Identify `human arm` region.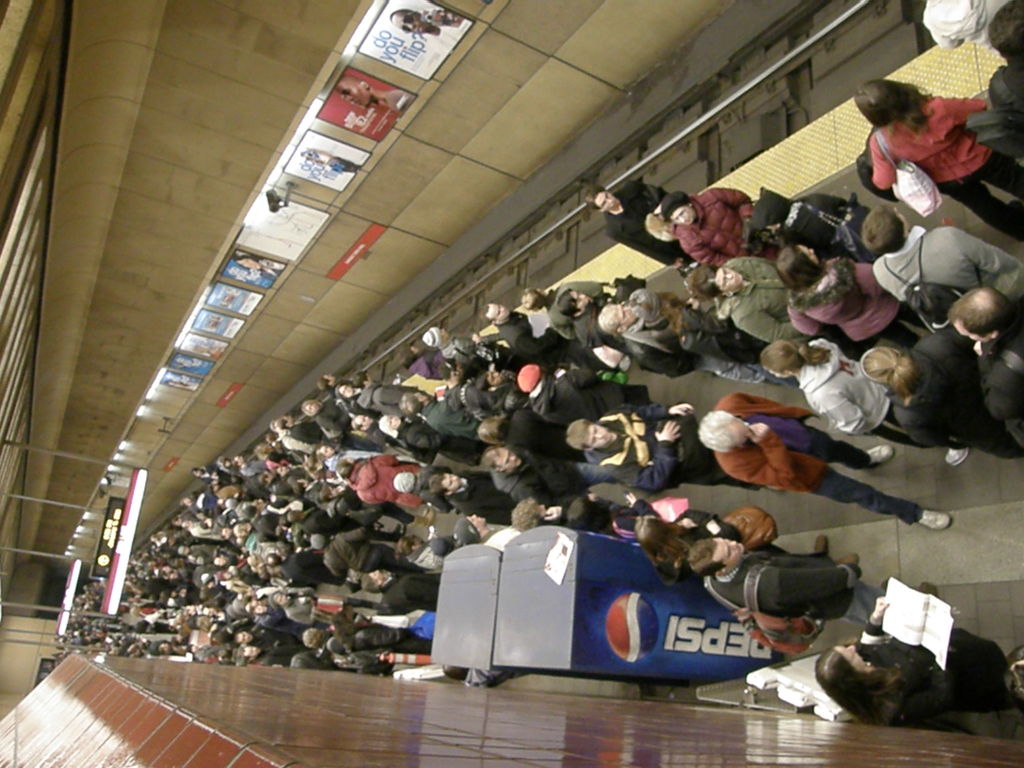
Region: crop(609, 424, 680, 496).
